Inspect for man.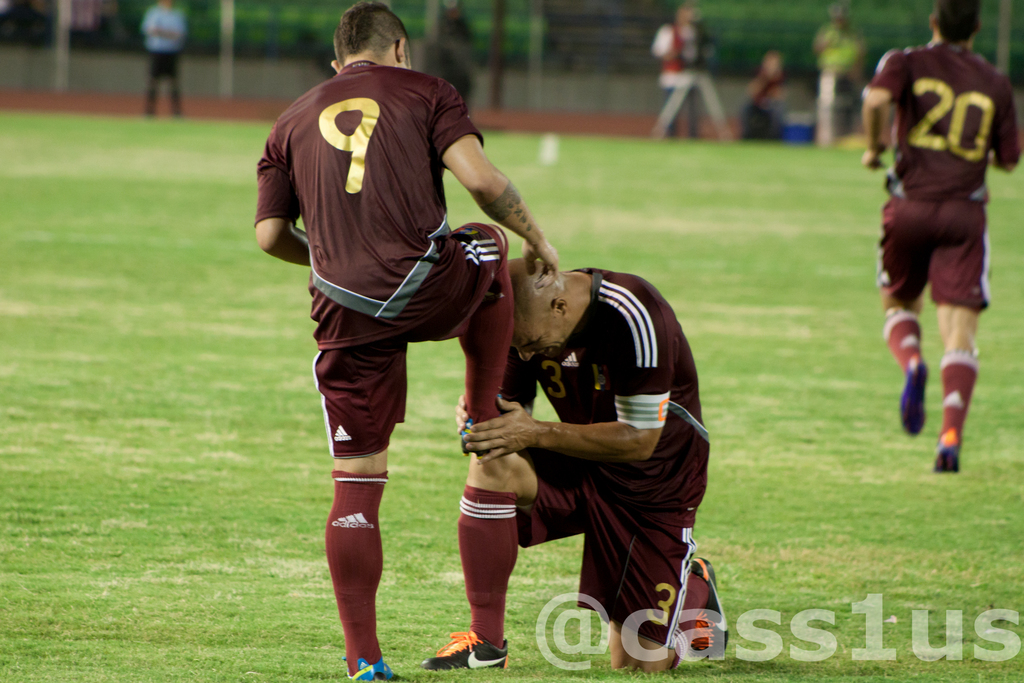
Inspection: {"left": 255, "top": 0, "right": 557, "bottom": 682}.
